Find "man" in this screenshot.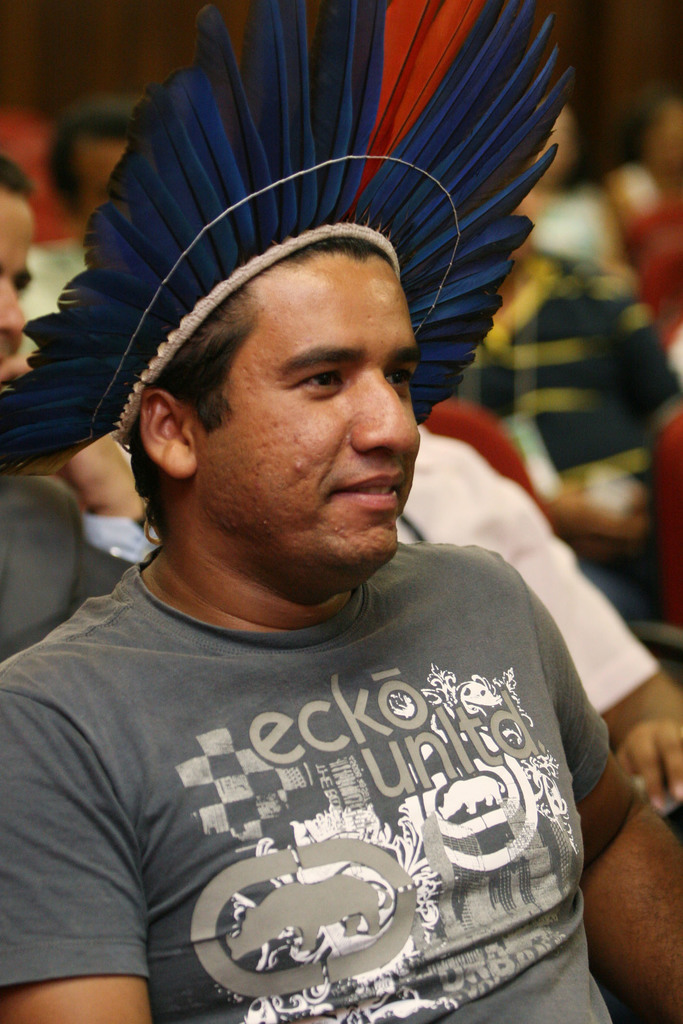
The bounding box for "man" is [22, 86, 635, 1023].
